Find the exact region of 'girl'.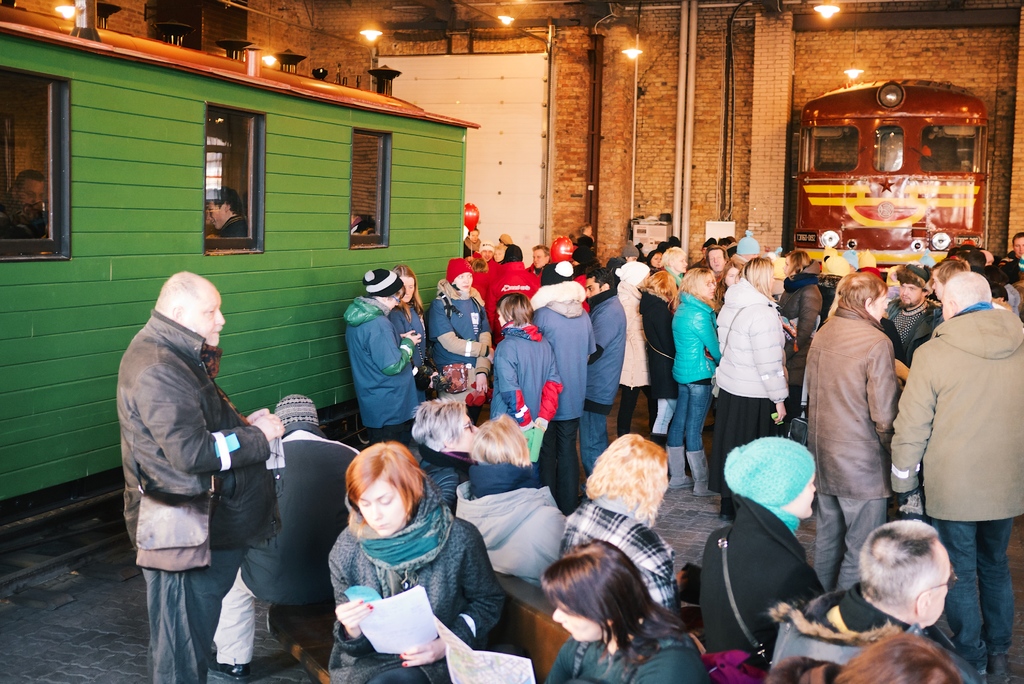
Exact region: box(711, 257, 740, 305).
